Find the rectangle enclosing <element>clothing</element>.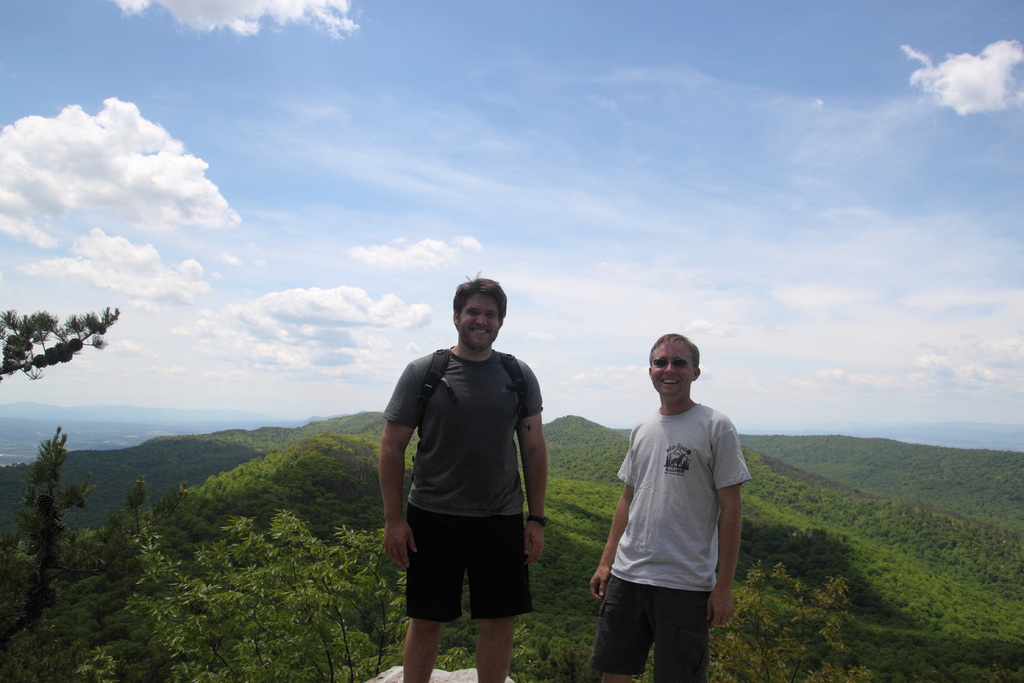
587, 398, 755, 666.
